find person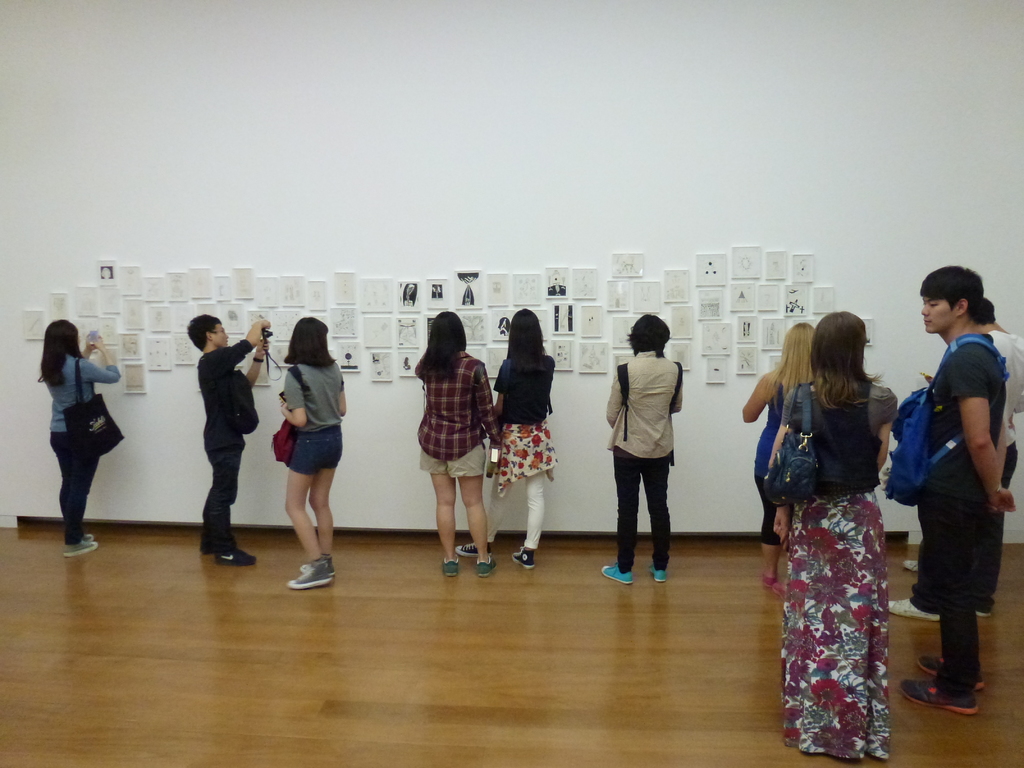
[left=186, top=316, right=275, bottom=566]
